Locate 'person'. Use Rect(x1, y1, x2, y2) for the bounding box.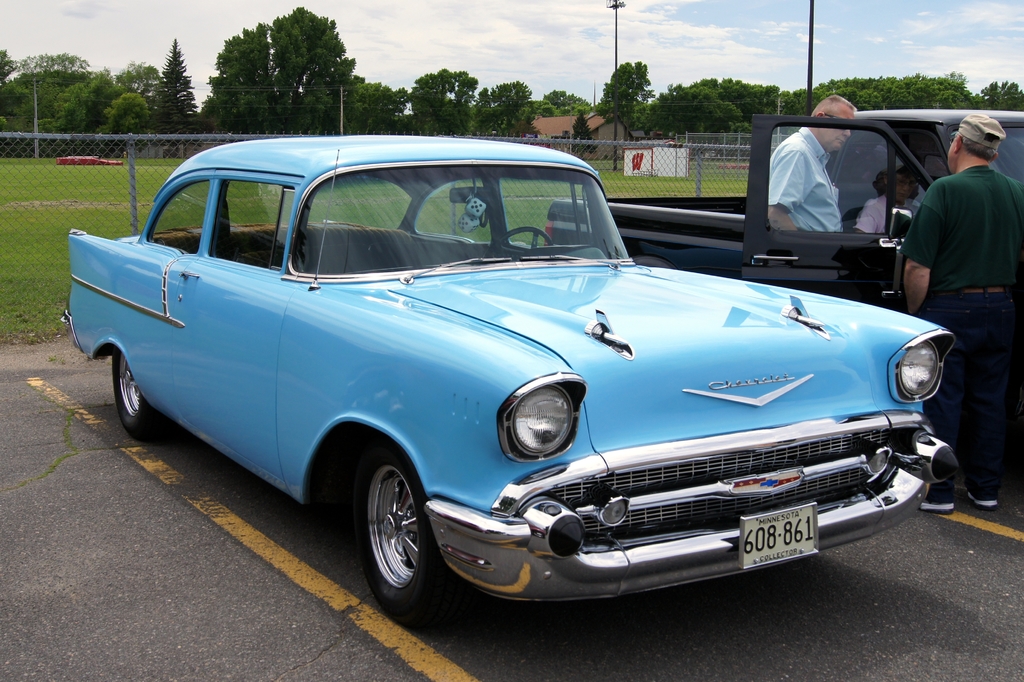
Rect(893, 111, 1004, 539).
